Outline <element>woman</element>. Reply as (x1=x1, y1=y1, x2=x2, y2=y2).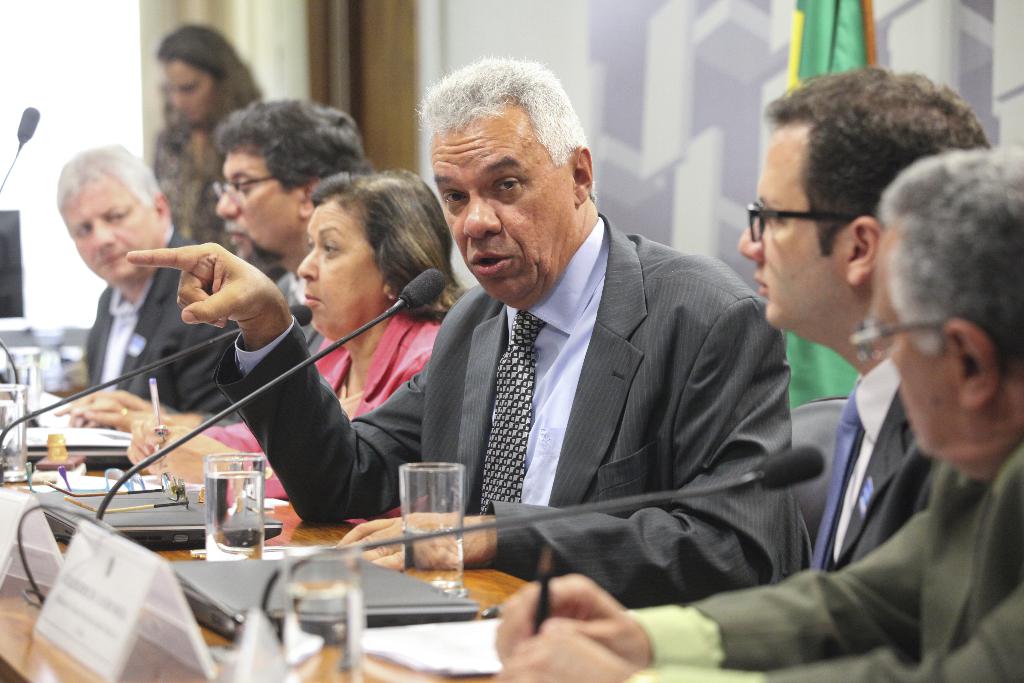
(x1=120, y1=172, x2=460, y2=502).
